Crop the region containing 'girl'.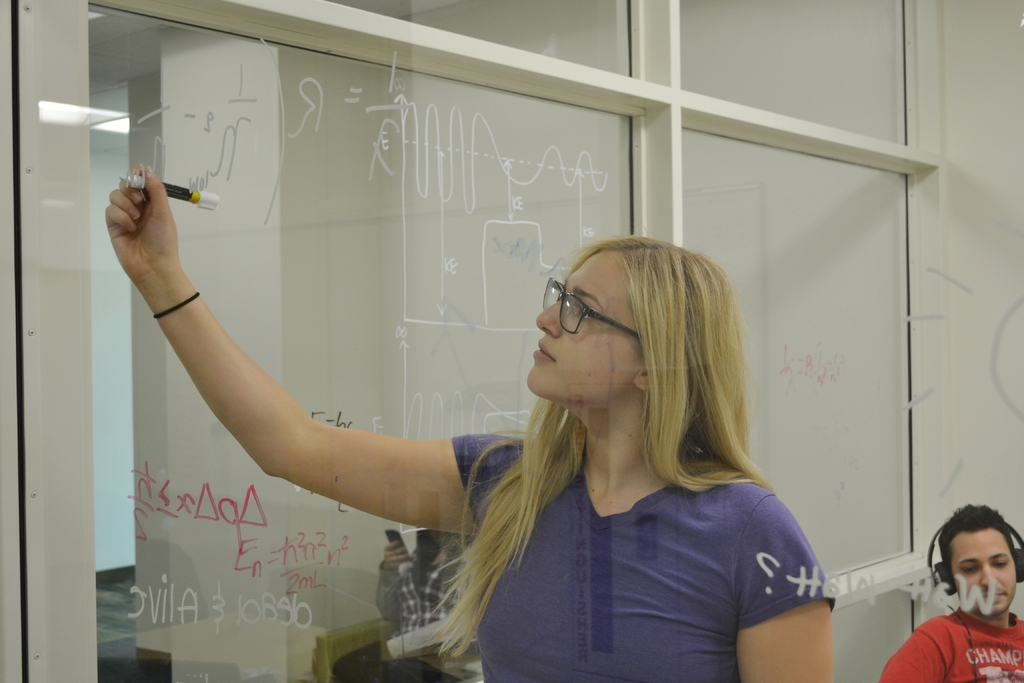
Crop region: pyautogui.locateOnScreen(105, 165, 840, 682).
